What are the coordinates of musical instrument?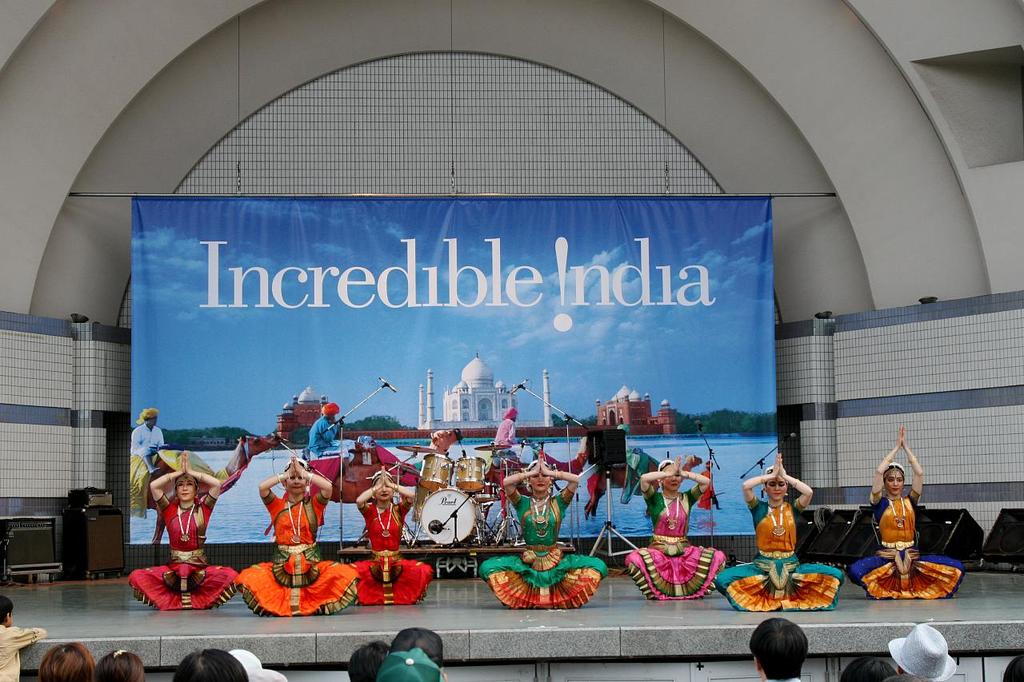
(left=416, top=487, right=486, bottom=550).
